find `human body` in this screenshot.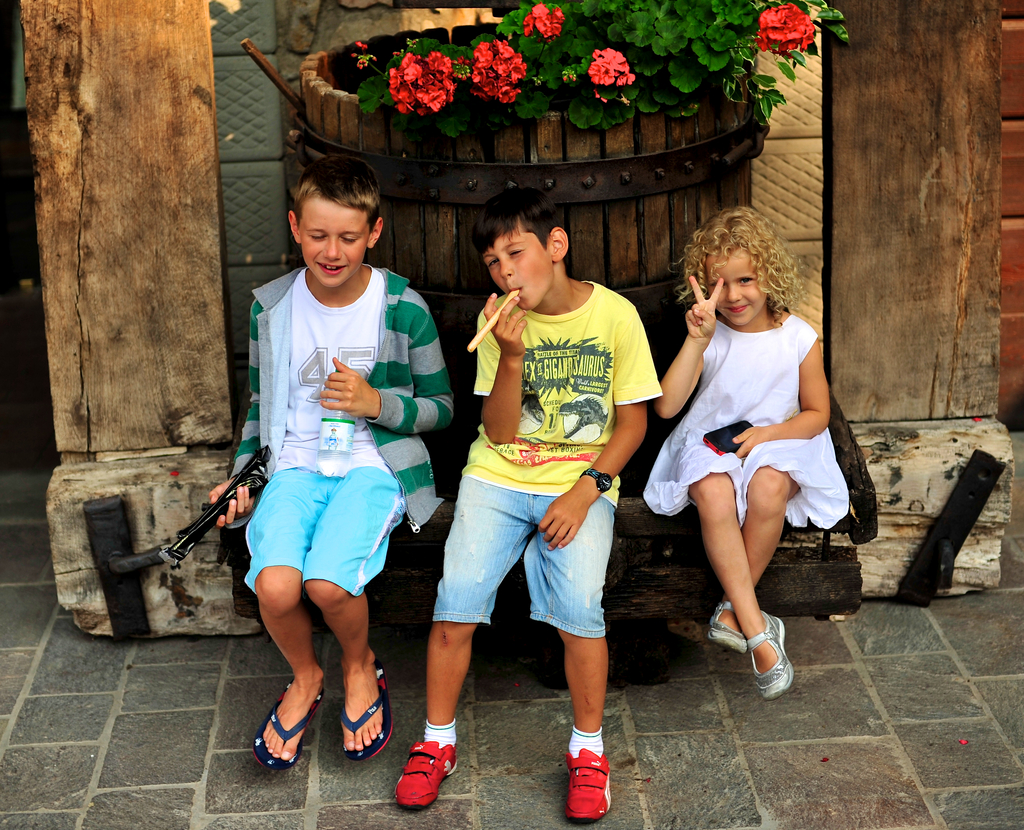
The bounding box for `human body` is rect(630, 210, 848, 703).
